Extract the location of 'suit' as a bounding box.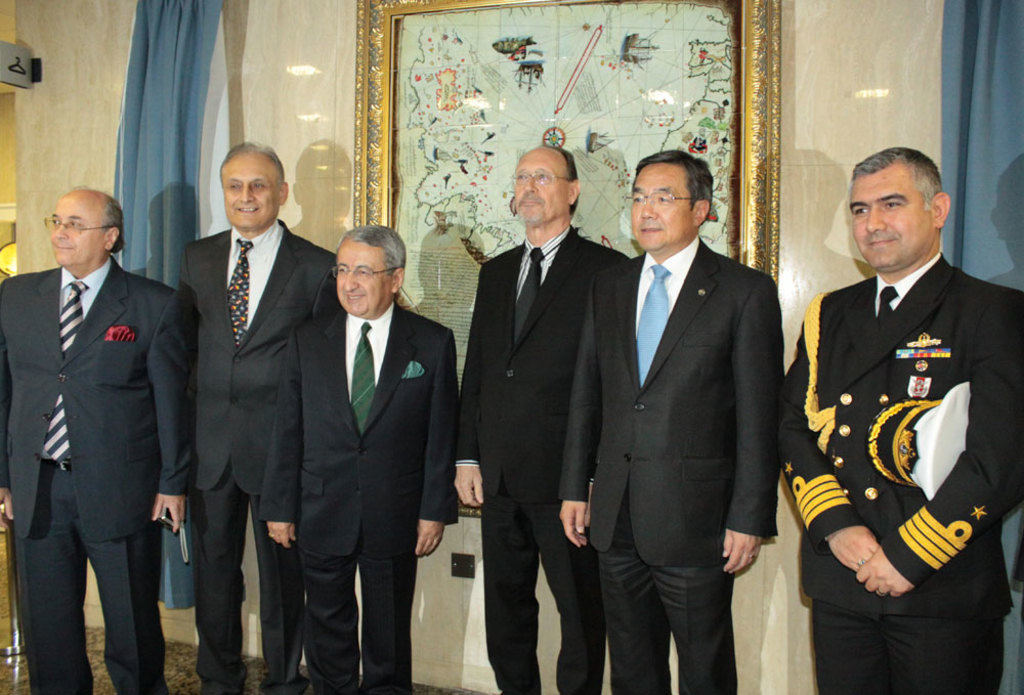
pyautogui.locateOnScreen(16, 186, 177, 689).
